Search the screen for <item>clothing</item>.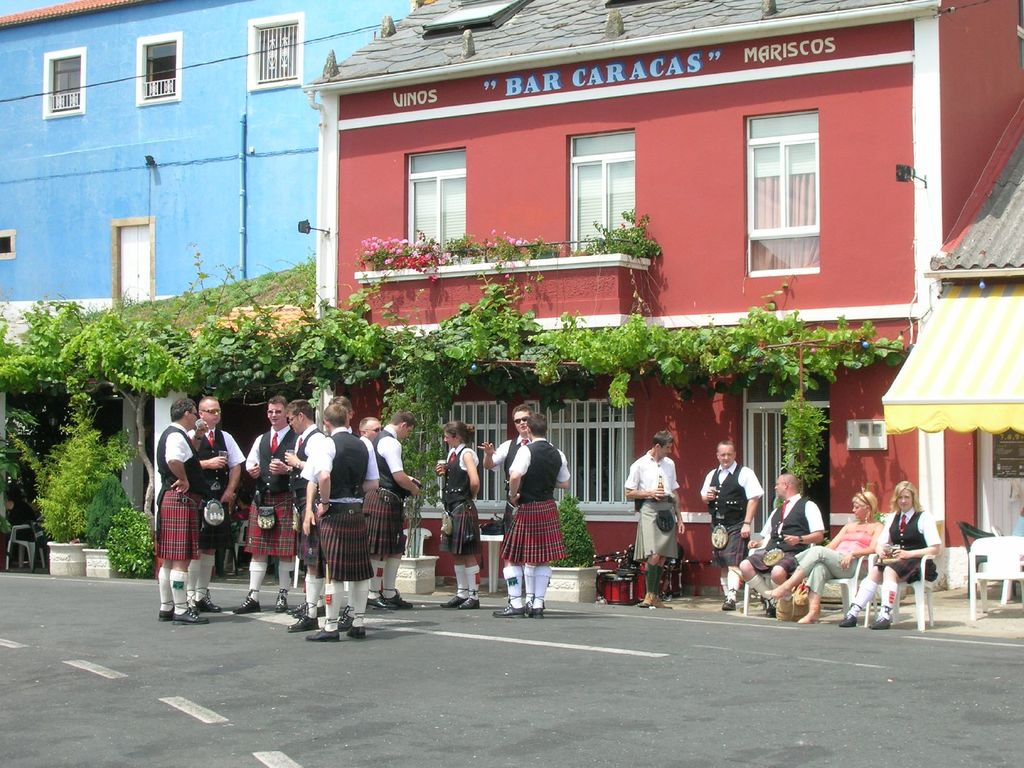
Found at bbox=(157, 419, 207, 561).
